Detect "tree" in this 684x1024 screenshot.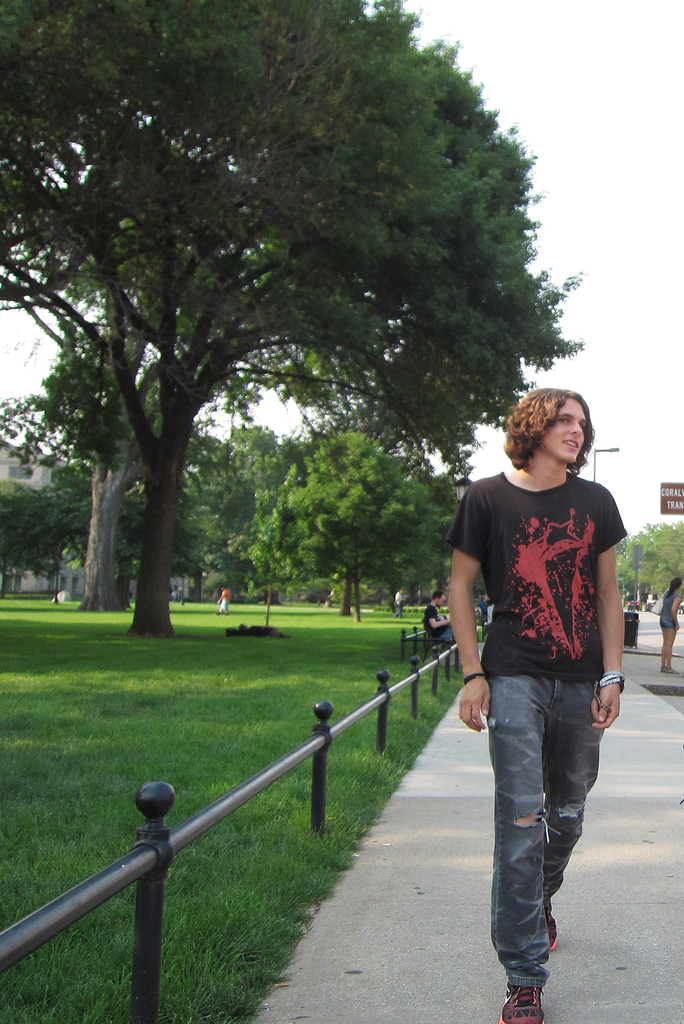
Detection: locate(175, 415, 464, 621).
